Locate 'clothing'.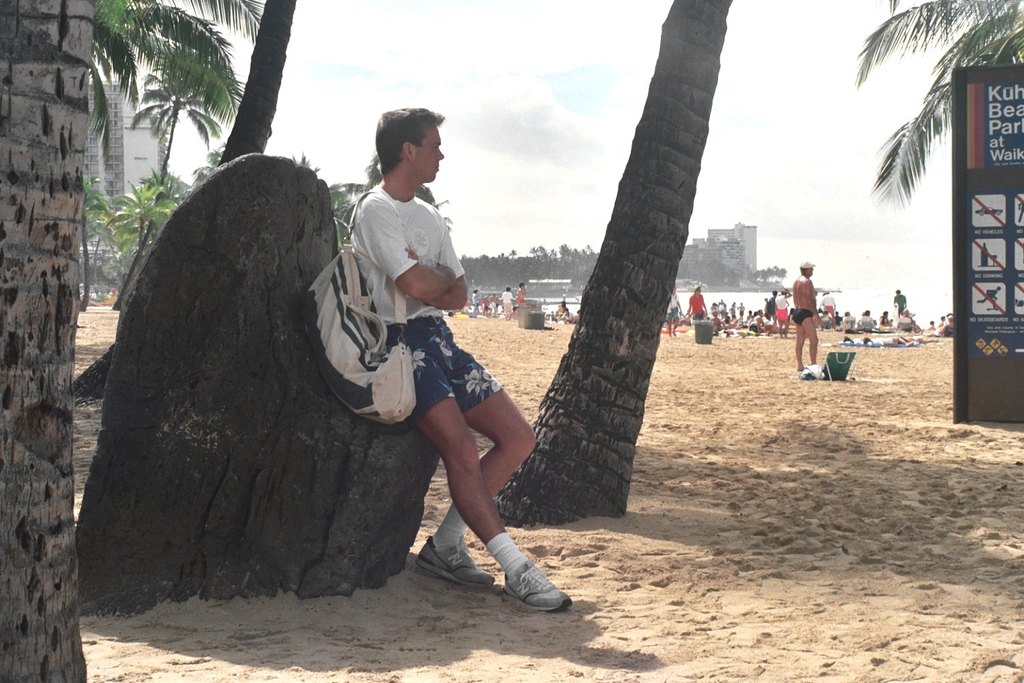
Bounding box: [left=720, top=303, right=726, bottom=318].
